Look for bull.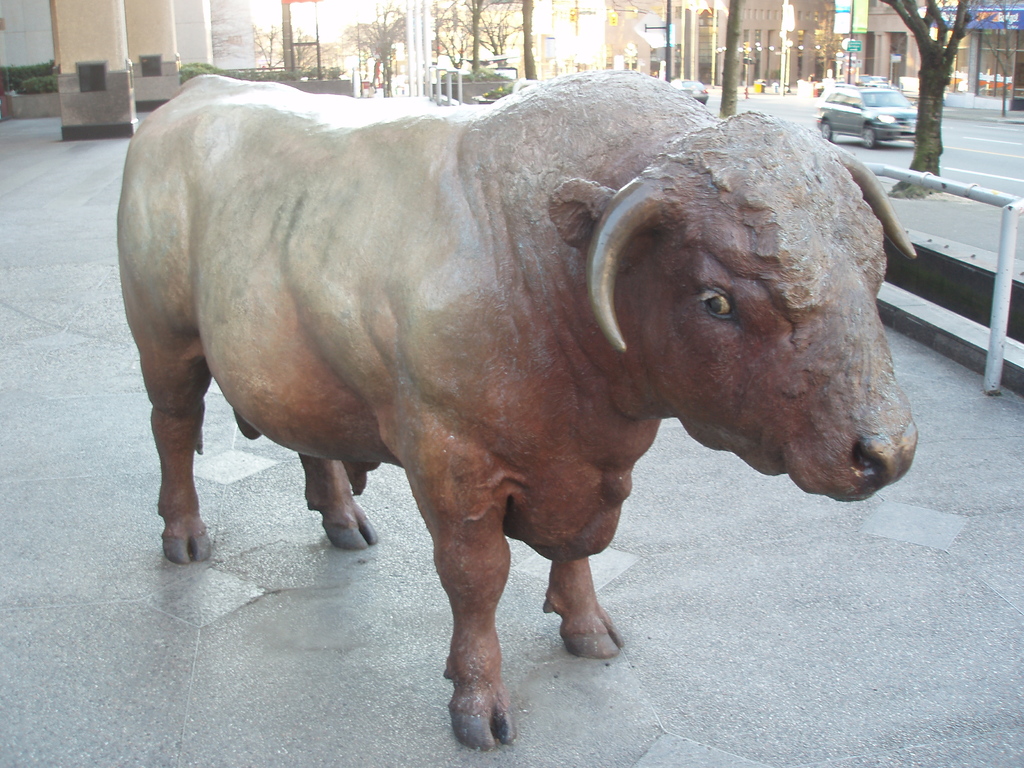
Found: 111,45,938,746.
